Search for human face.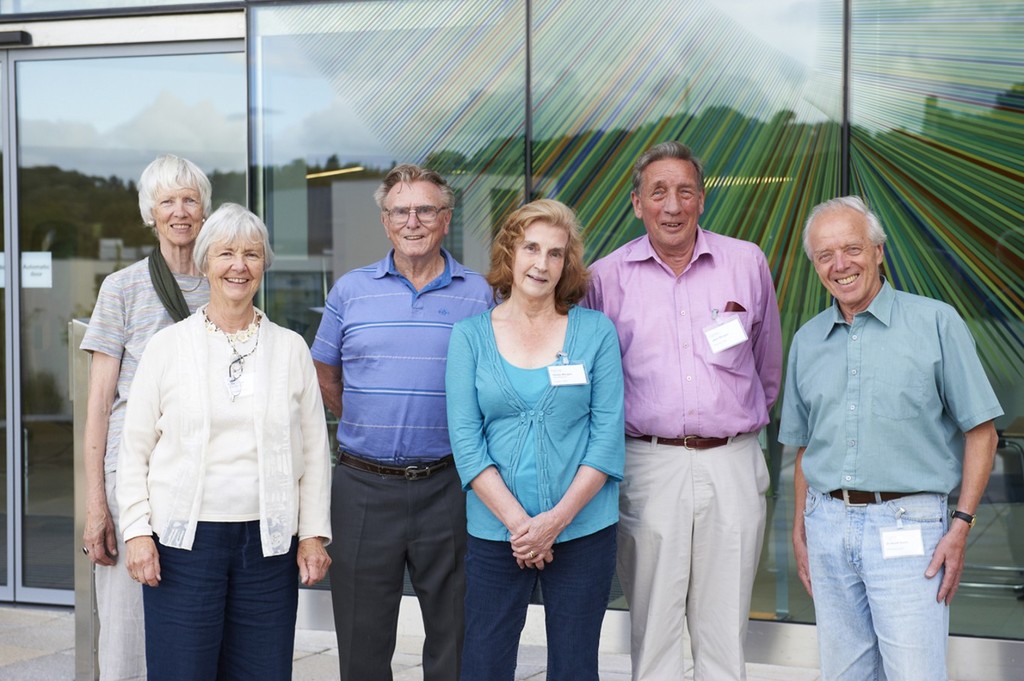
Found at (813, 213, 880, 305).
